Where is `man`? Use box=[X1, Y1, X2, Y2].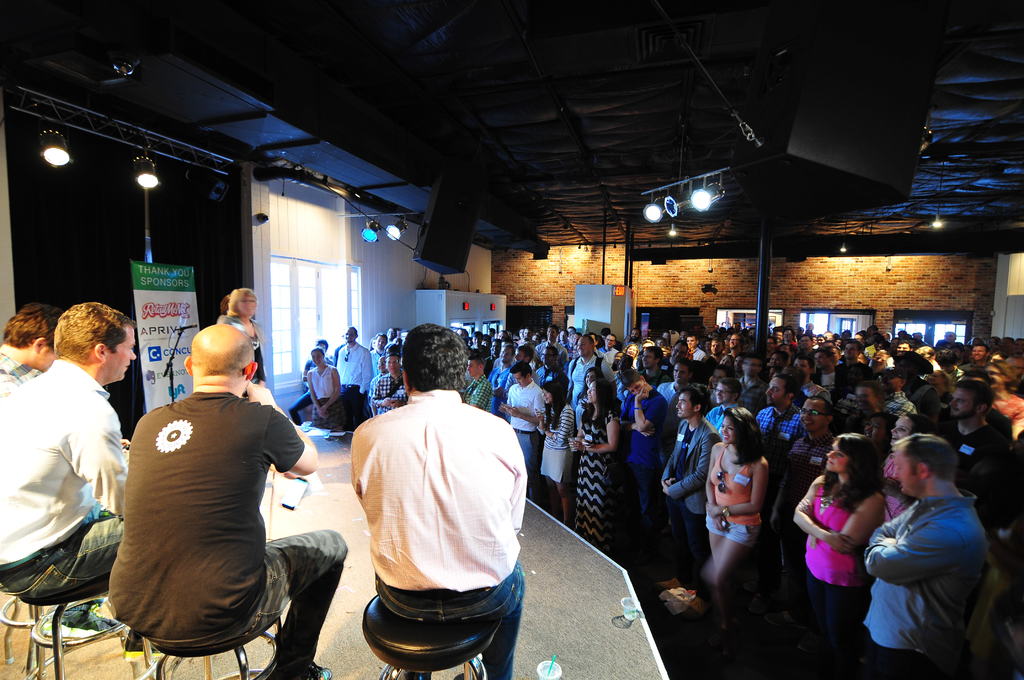
box=[368, 353, 410, 416].
